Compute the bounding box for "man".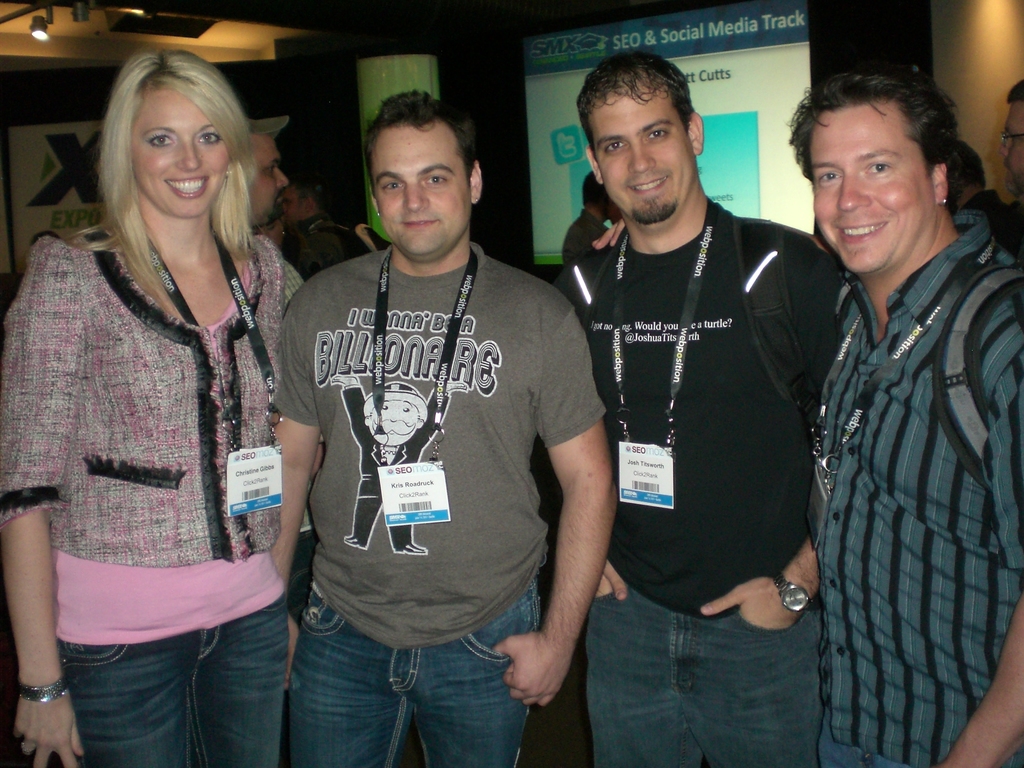
(left=991, top=78, right=1022, bottom=269).
